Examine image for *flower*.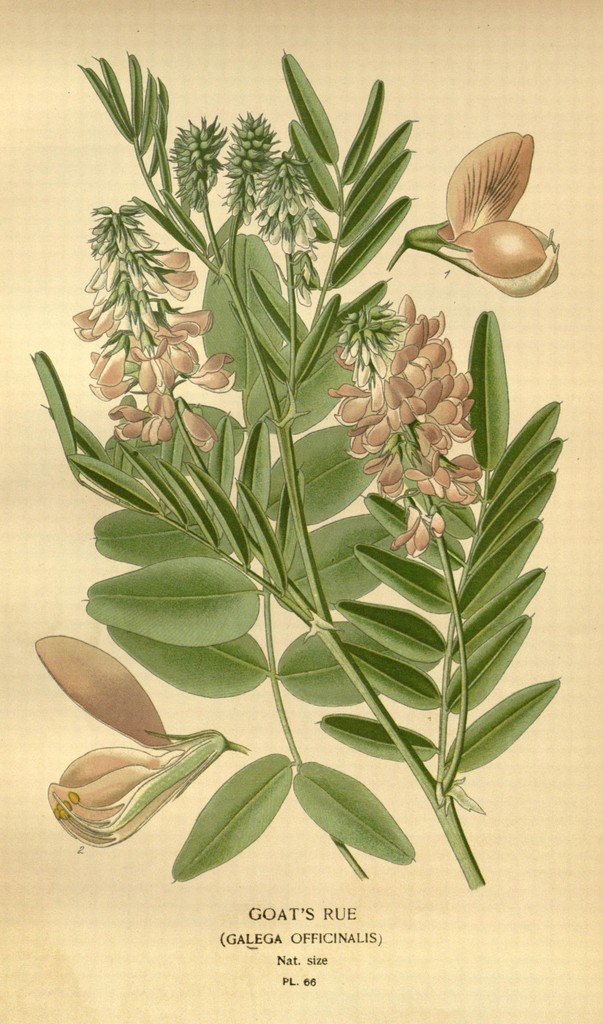
Examination result: [x1=417, y1=118, x2=565, y2=292].
